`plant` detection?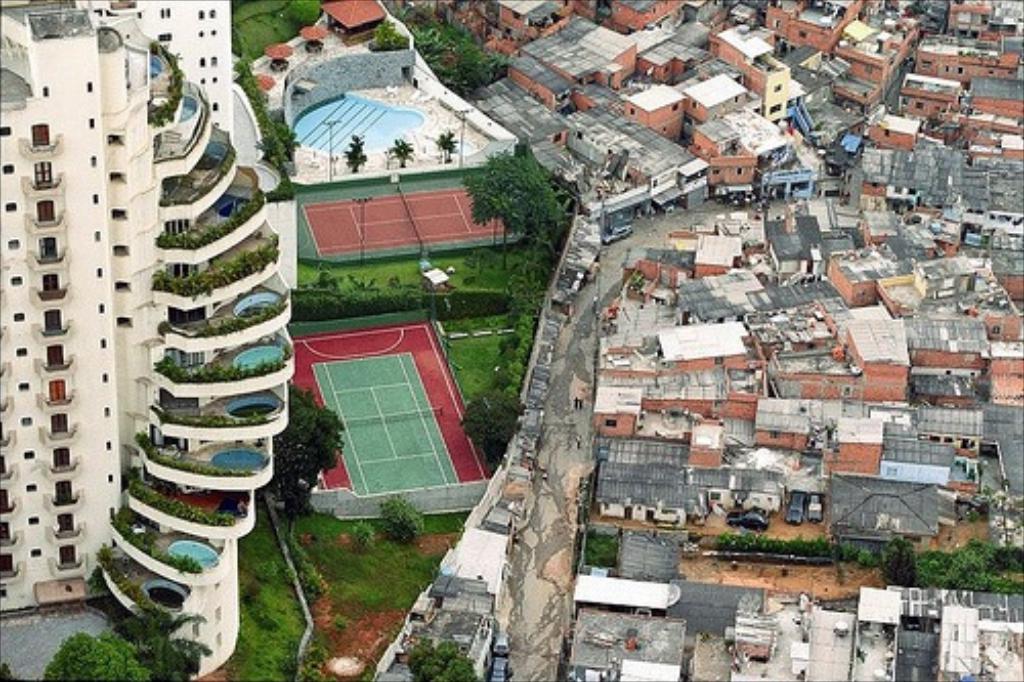
bbox=(227, 0, 330, 205)
